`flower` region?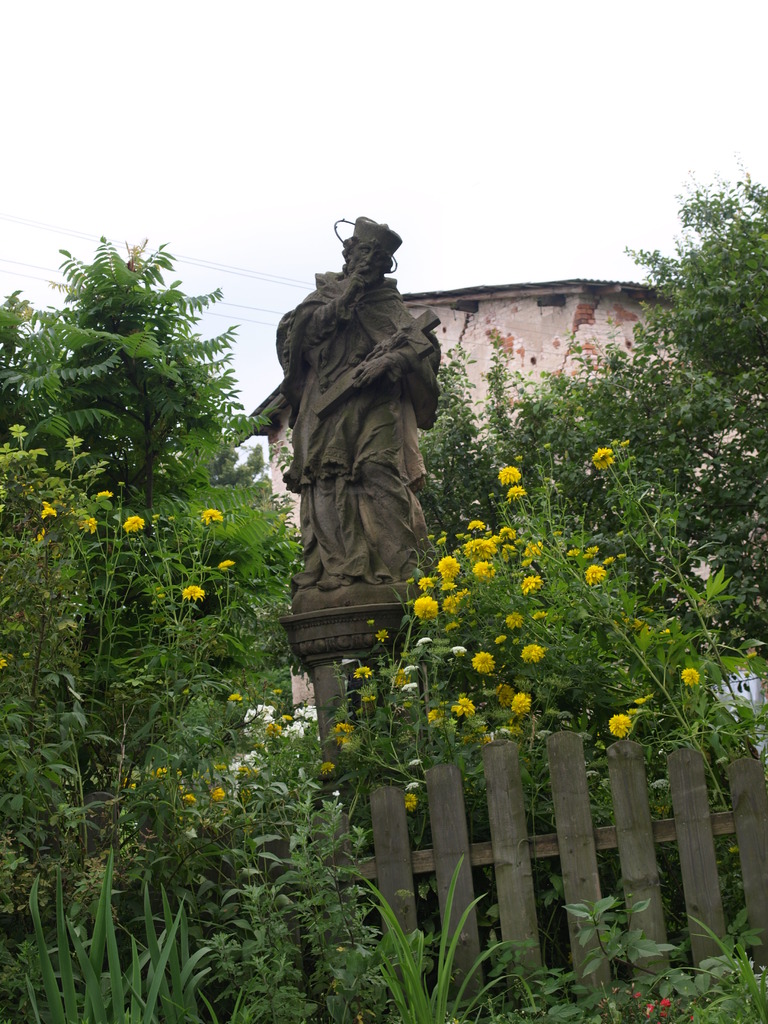
508/486/532/501
